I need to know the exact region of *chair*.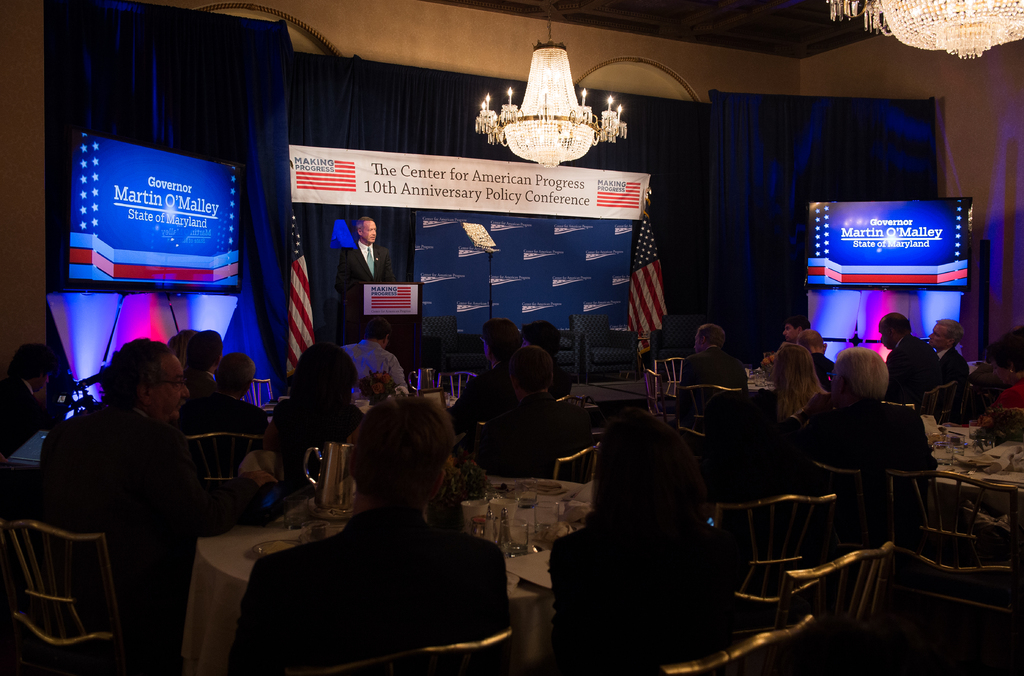
Region: x1=881 y1=468 x2=1023 y2=668.
